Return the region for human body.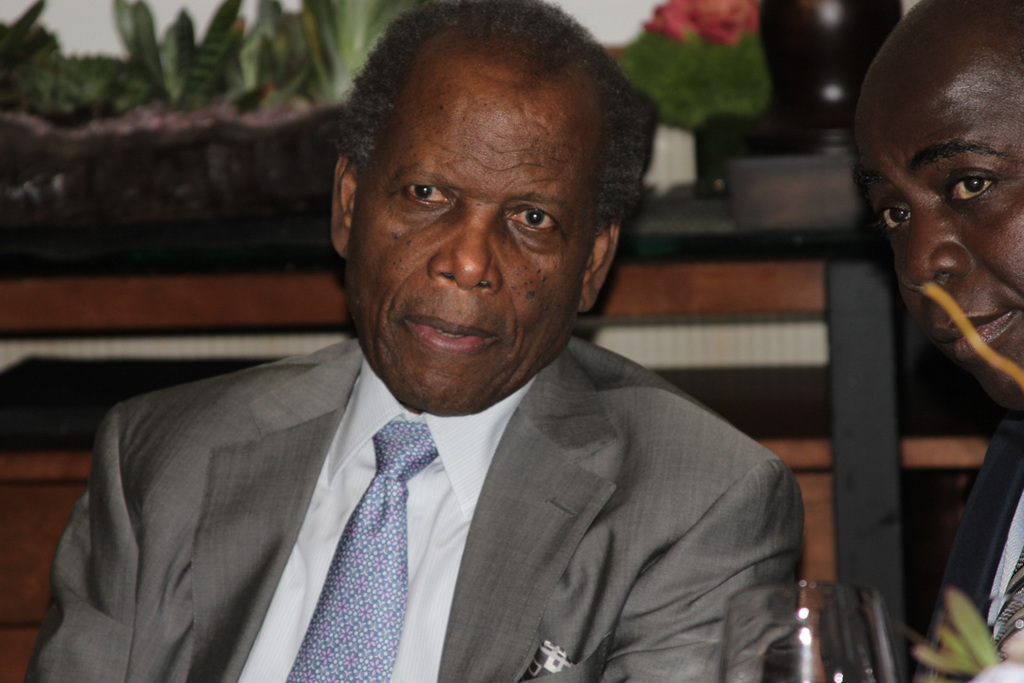
bbox=(80, 40, 833, 663).
